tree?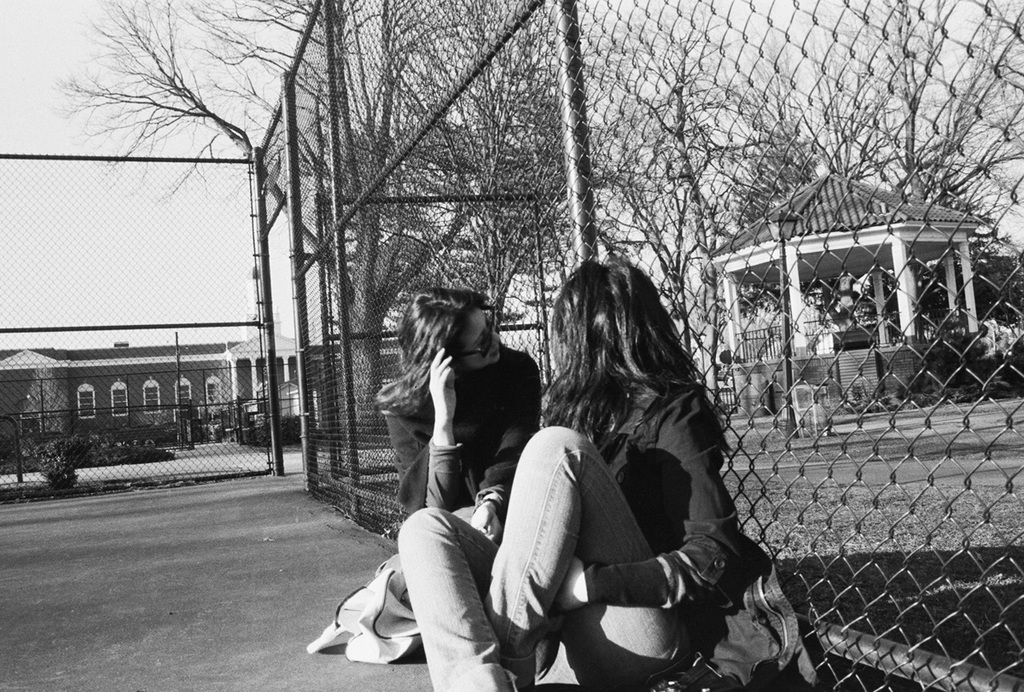
crop(772, 0, 1023, 340)
